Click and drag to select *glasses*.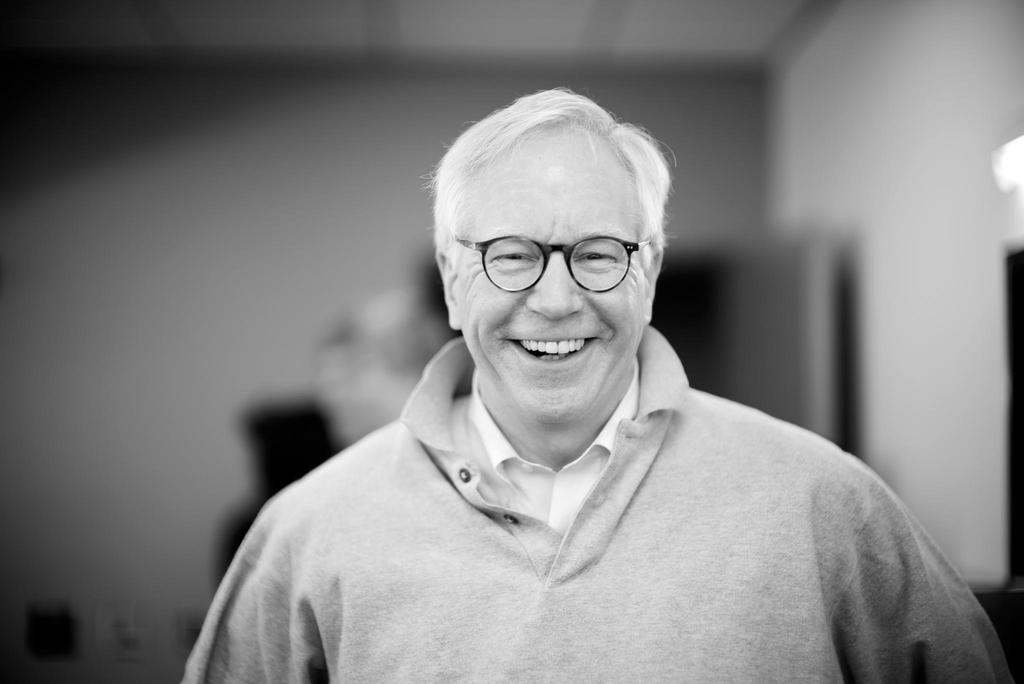
Selection: left=451, top=226, right=656, bottom=300.
